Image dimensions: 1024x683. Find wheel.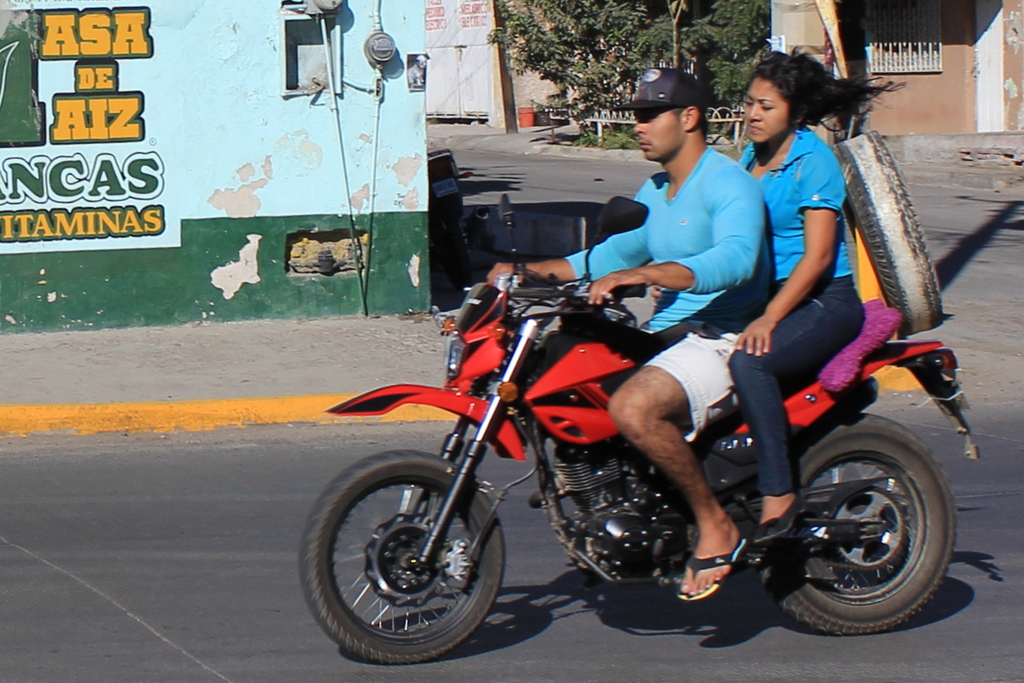
302:449:518:668.
